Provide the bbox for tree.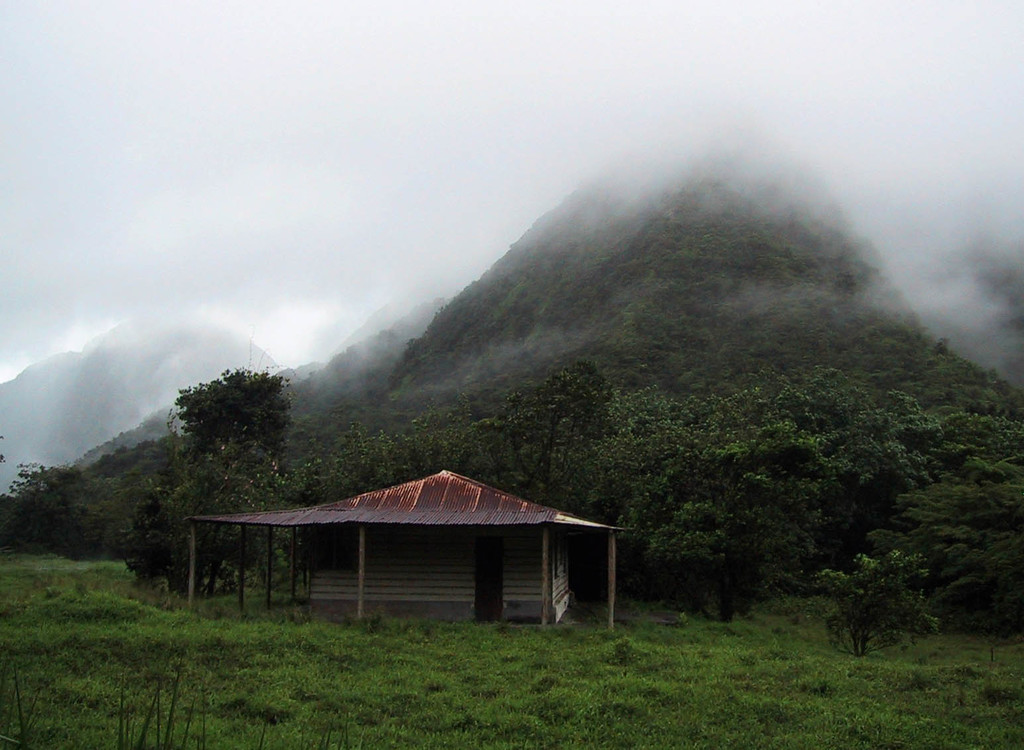
box=[119, 441, 286, 606].
